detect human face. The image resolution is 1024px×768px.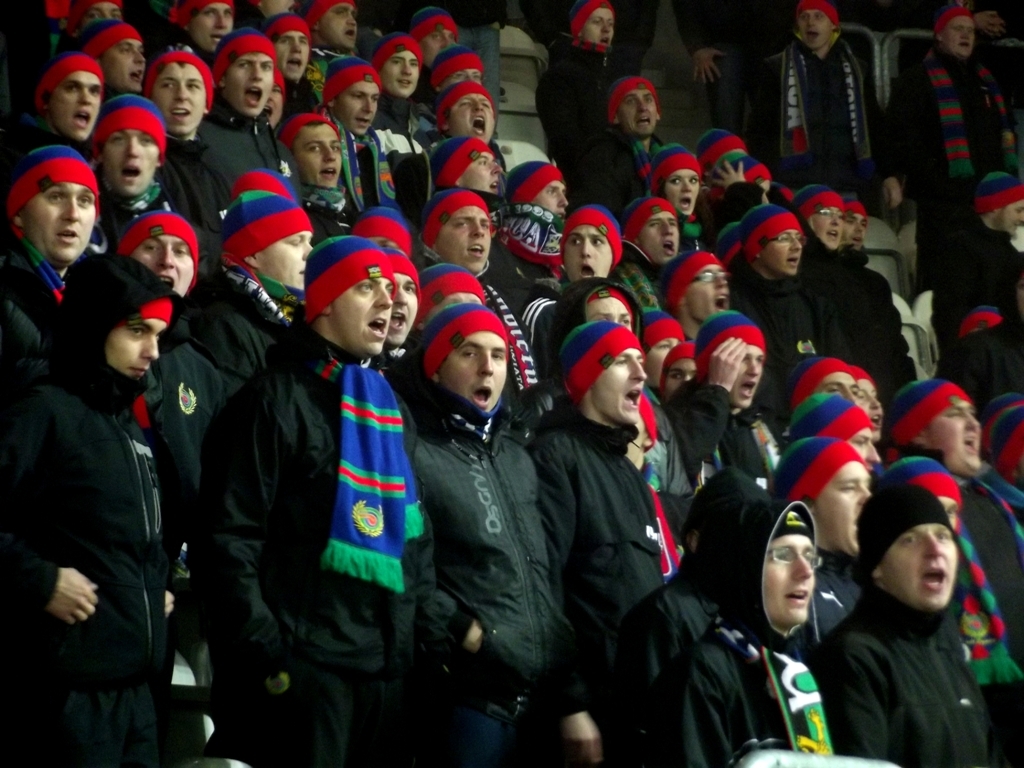
region(334, 82, 376, 136).
